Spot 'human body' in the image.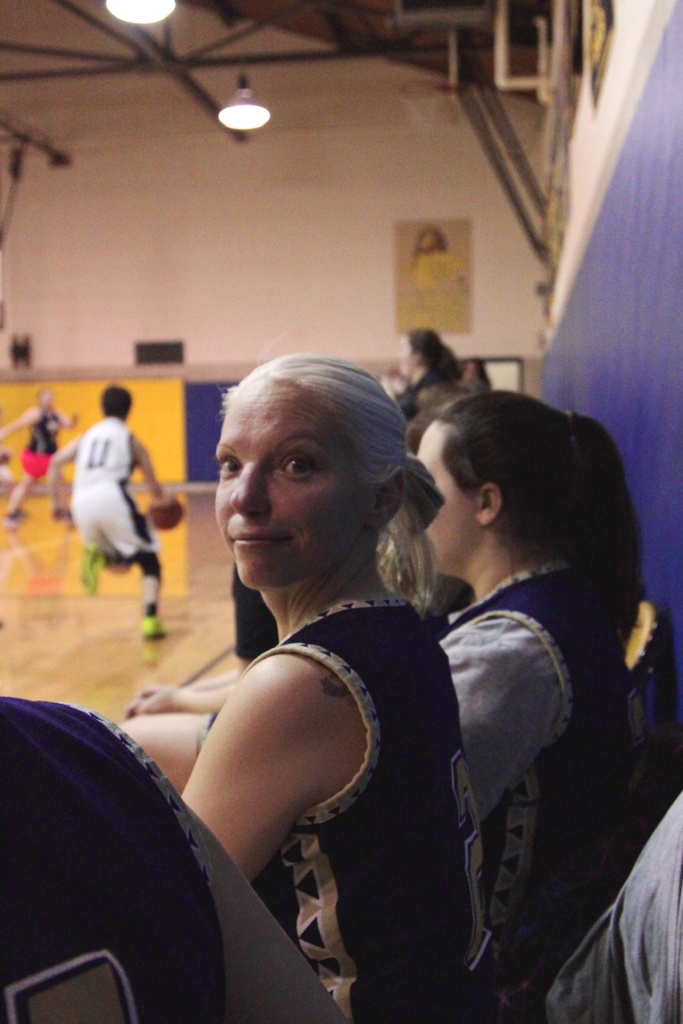
'human body' found at bbox=[1, 391, 76, 519].
